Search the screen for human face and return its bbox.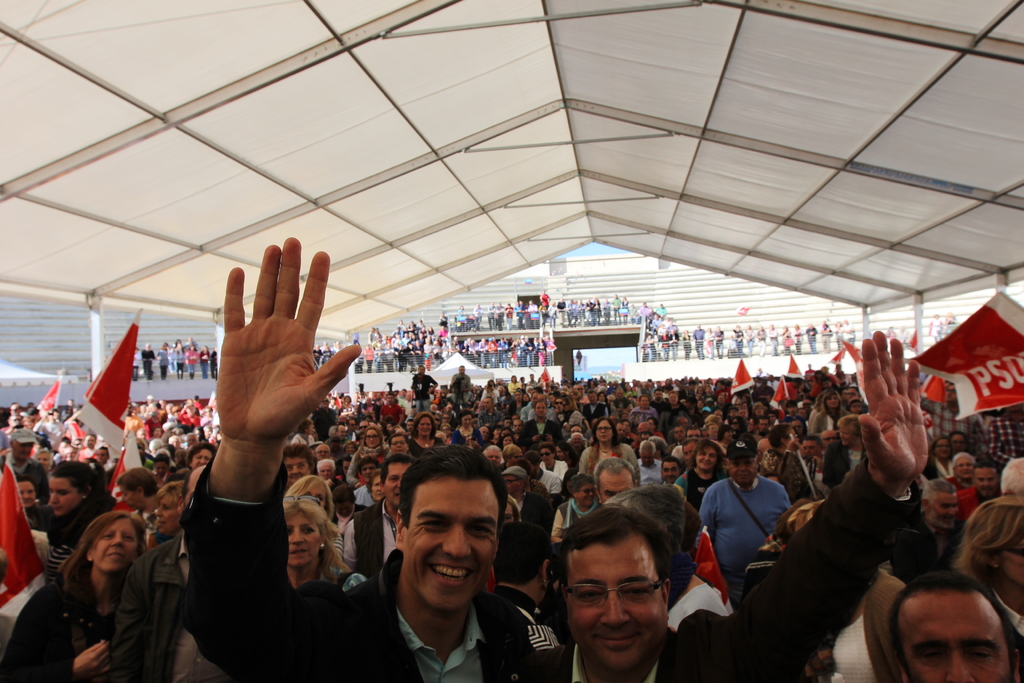
Found: region(361, 463, 379, 479).
